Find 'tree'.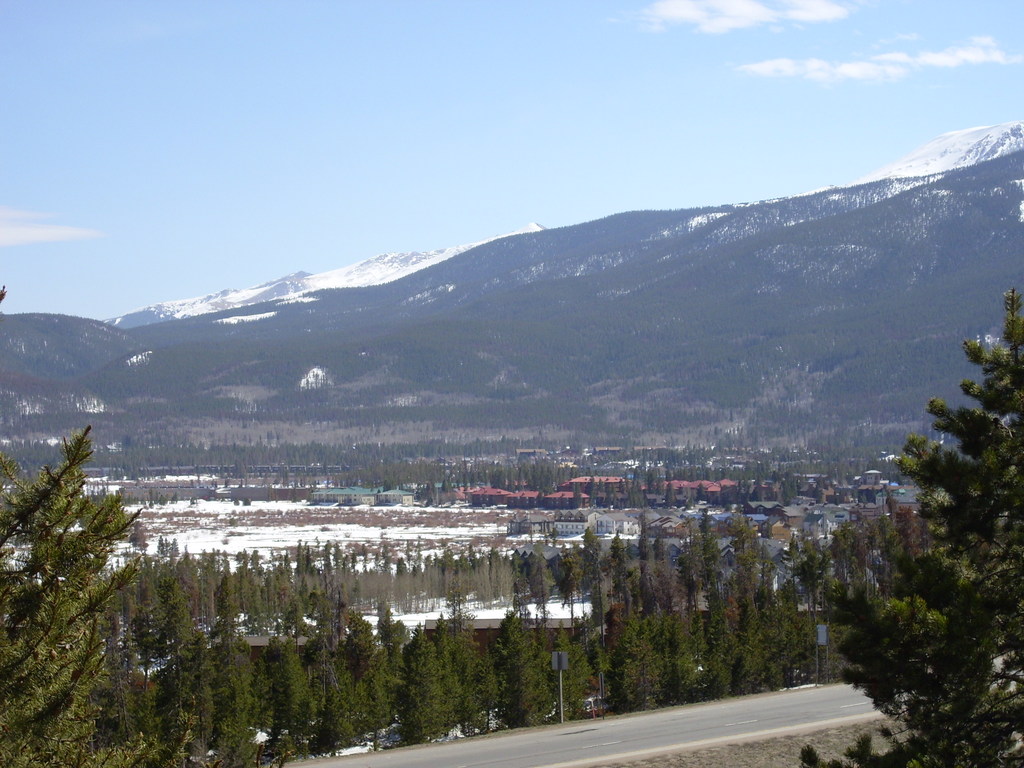
rect(550, 614, 589, 723).
